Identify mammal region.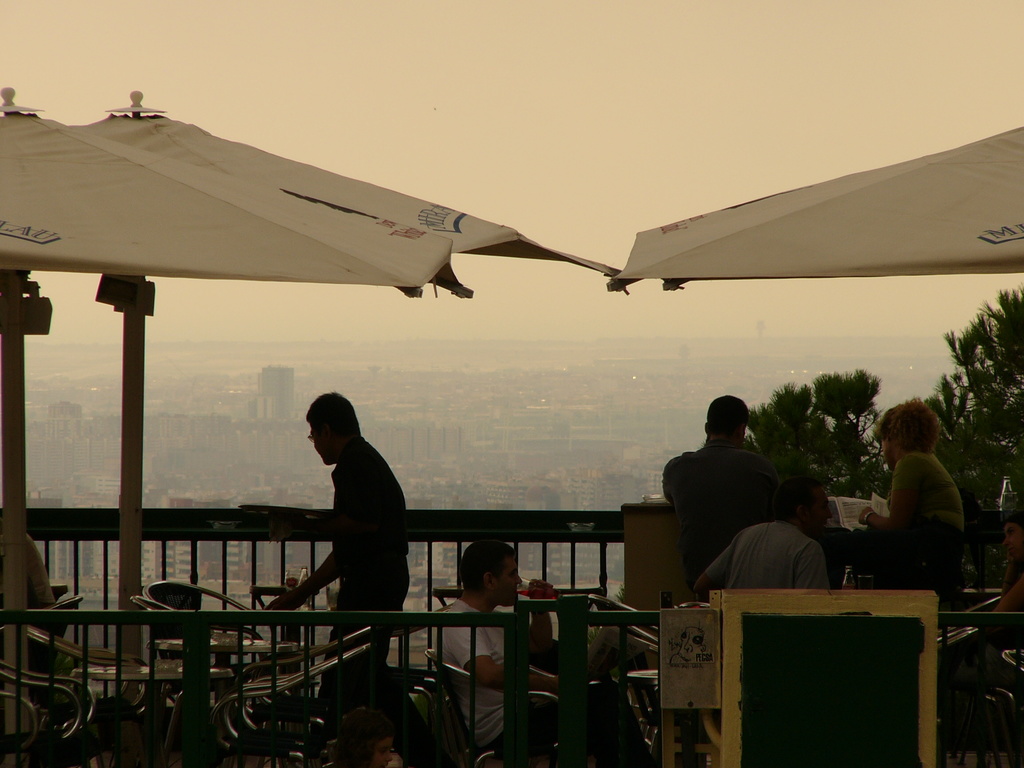
Region: <region>271, 392, 417, 634</region>.
